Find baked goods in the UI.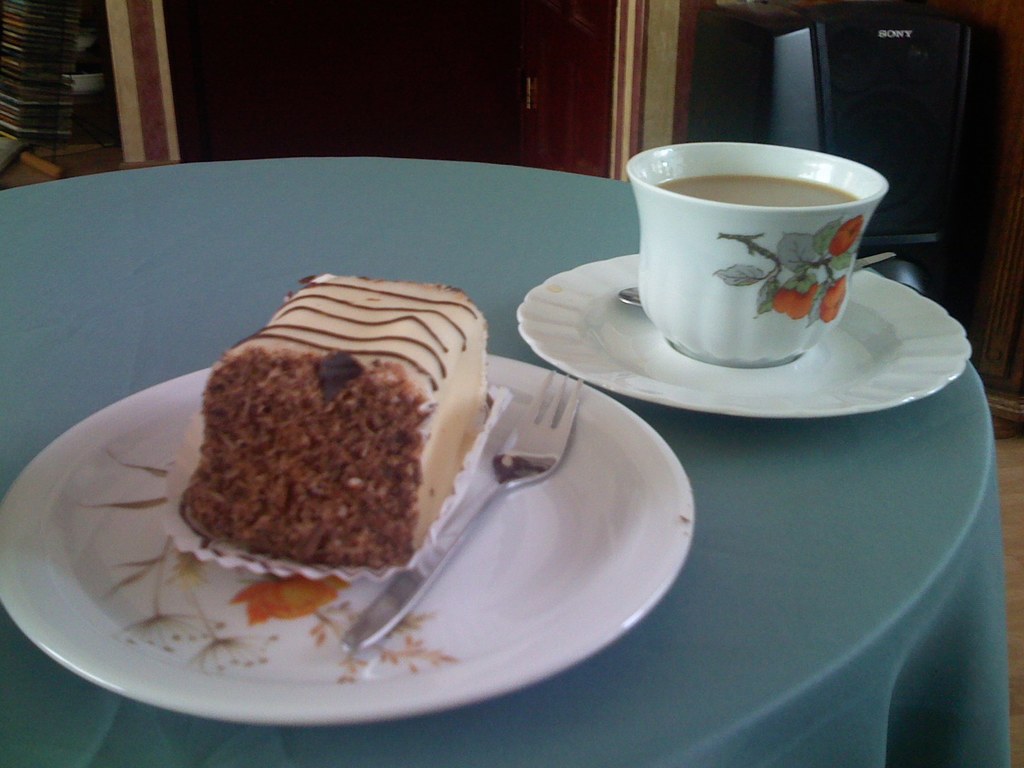
UI element at (177,270,495,566).
